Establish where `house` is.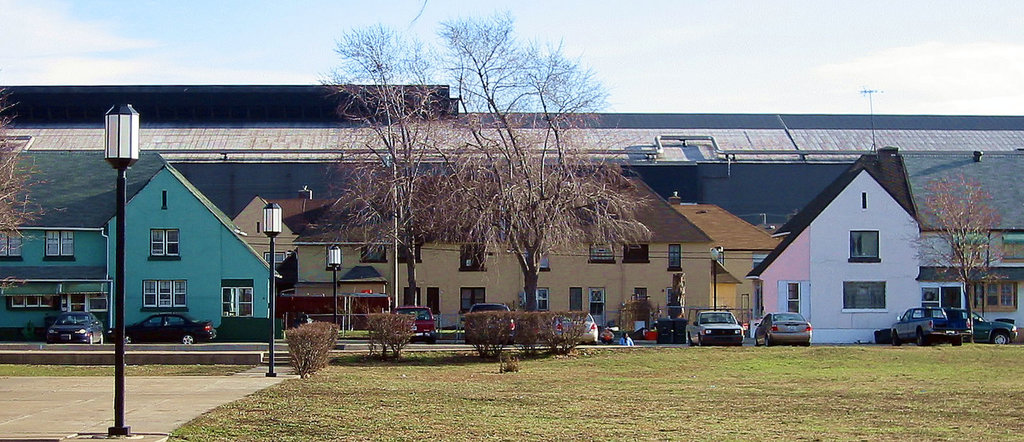
Established at <bbox>277, 167, 717, 346</bbox>.
